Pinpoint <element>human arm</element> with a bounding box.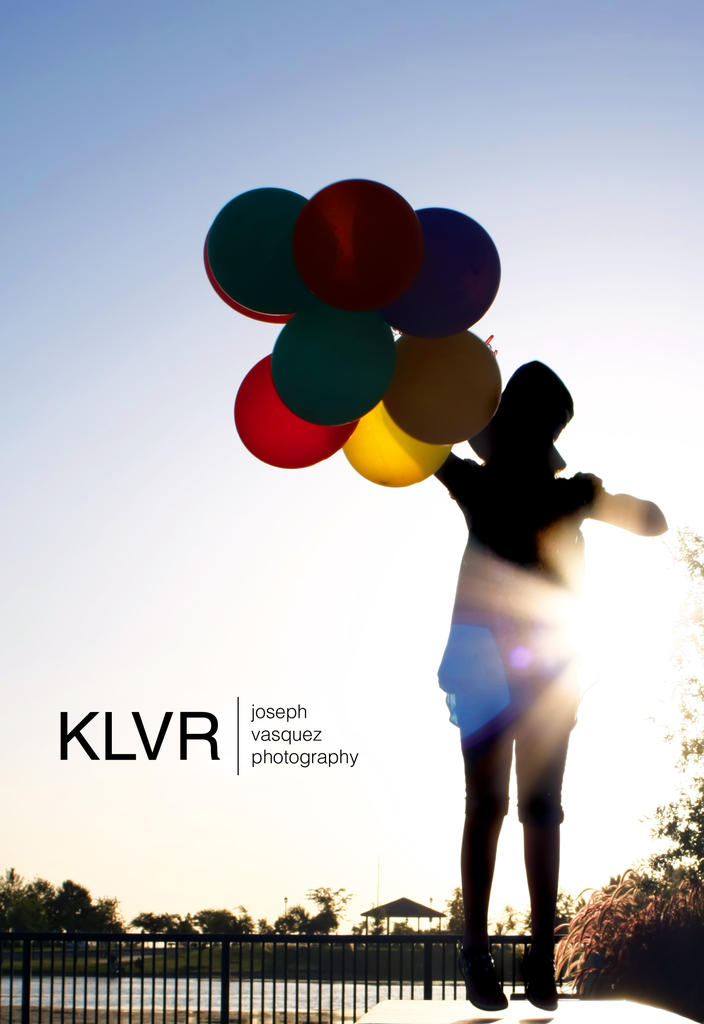
crop(571, 471, 676, 536).
